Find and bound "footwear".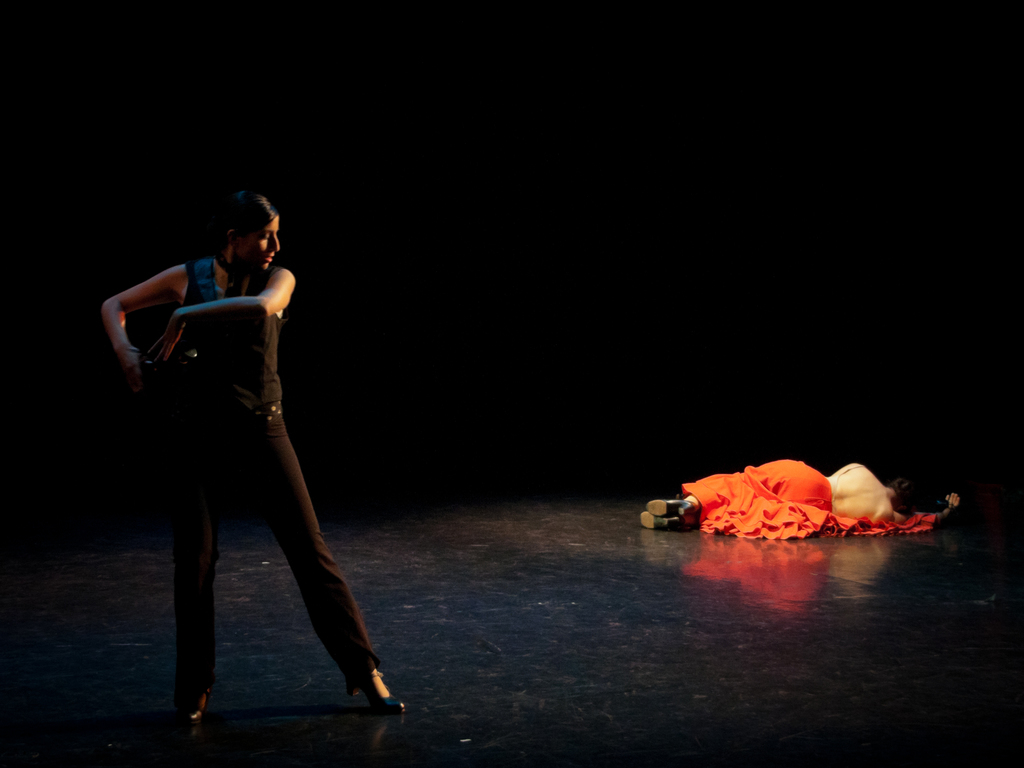
Bound: locate(348, 665, 408, 712).
